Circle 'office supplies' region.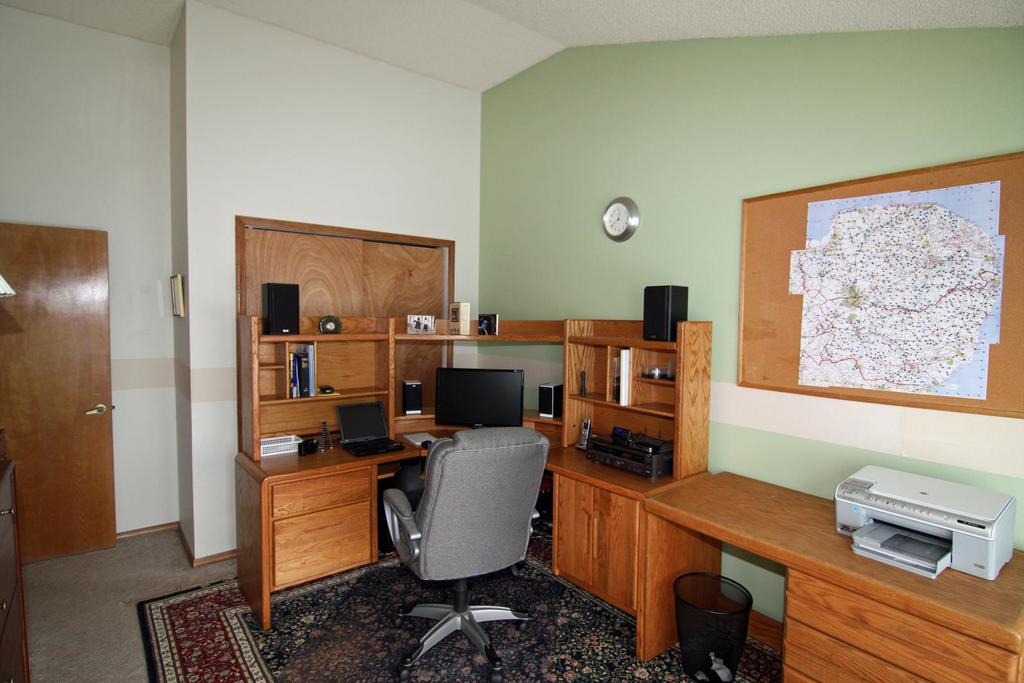
Region: crop(799, 175, 1000, 396).
